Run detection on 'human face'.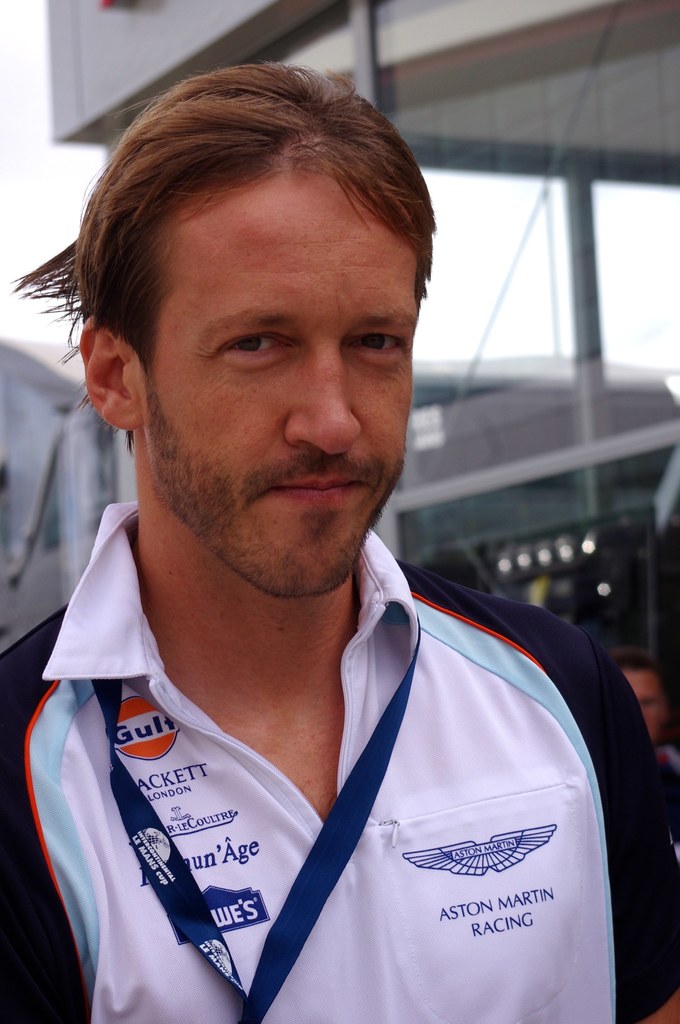
Result: <region>134, 161, 426, 594</region>.
